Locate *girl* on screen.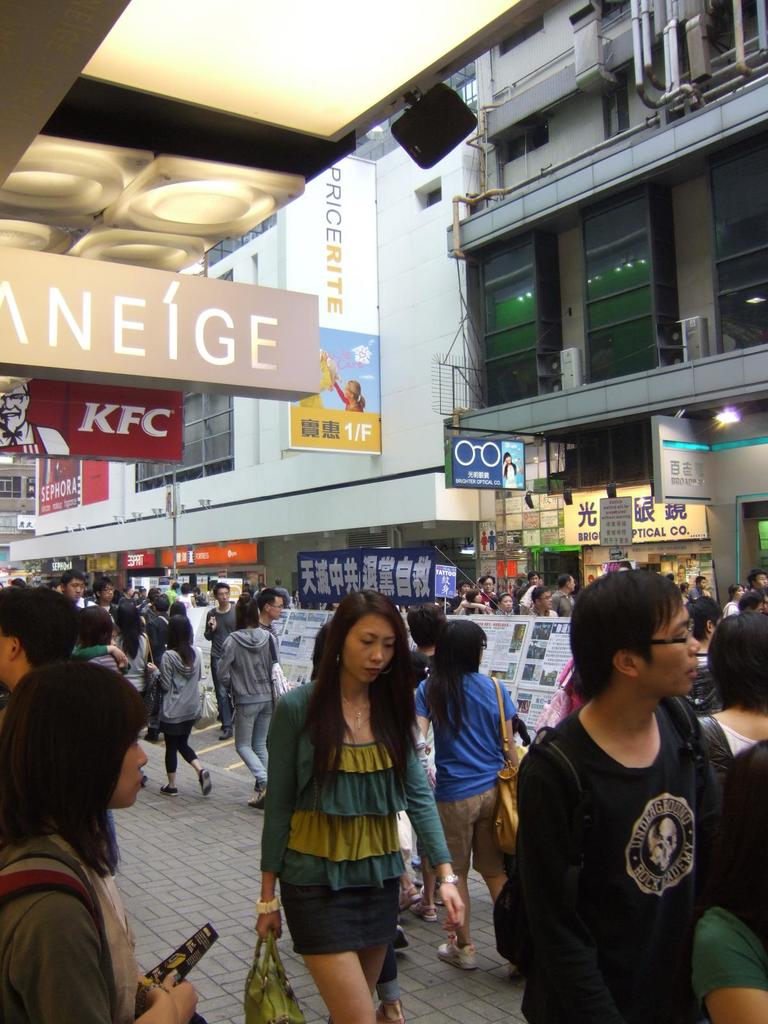
On screen at left=415, top=617, right=517, bottom=968.
